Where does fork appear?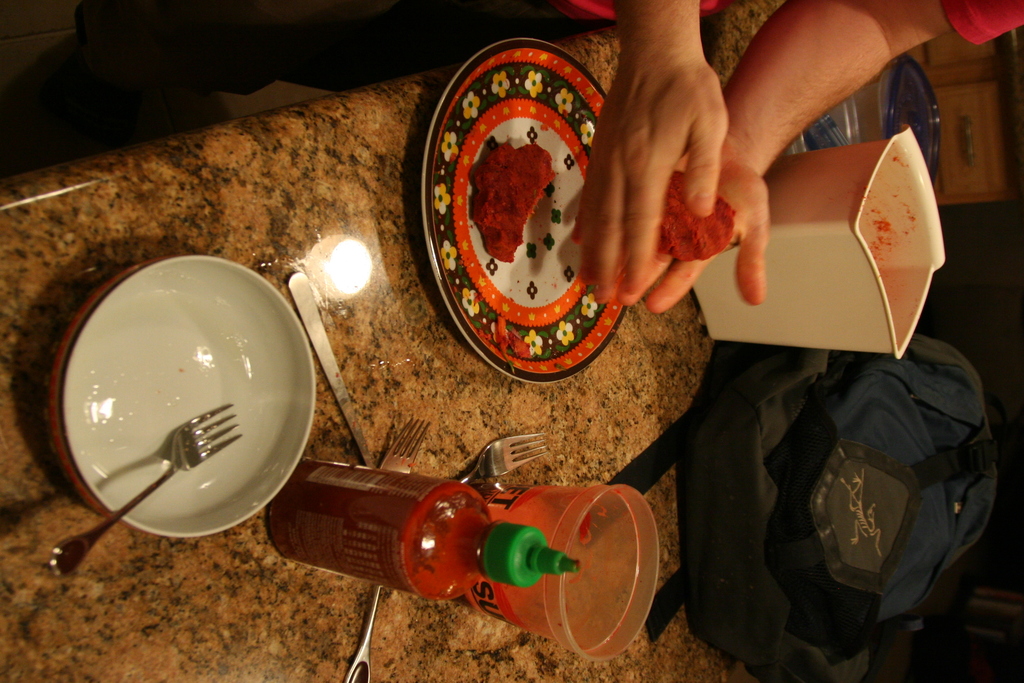
Appears at (49, 400, 243, 578).
